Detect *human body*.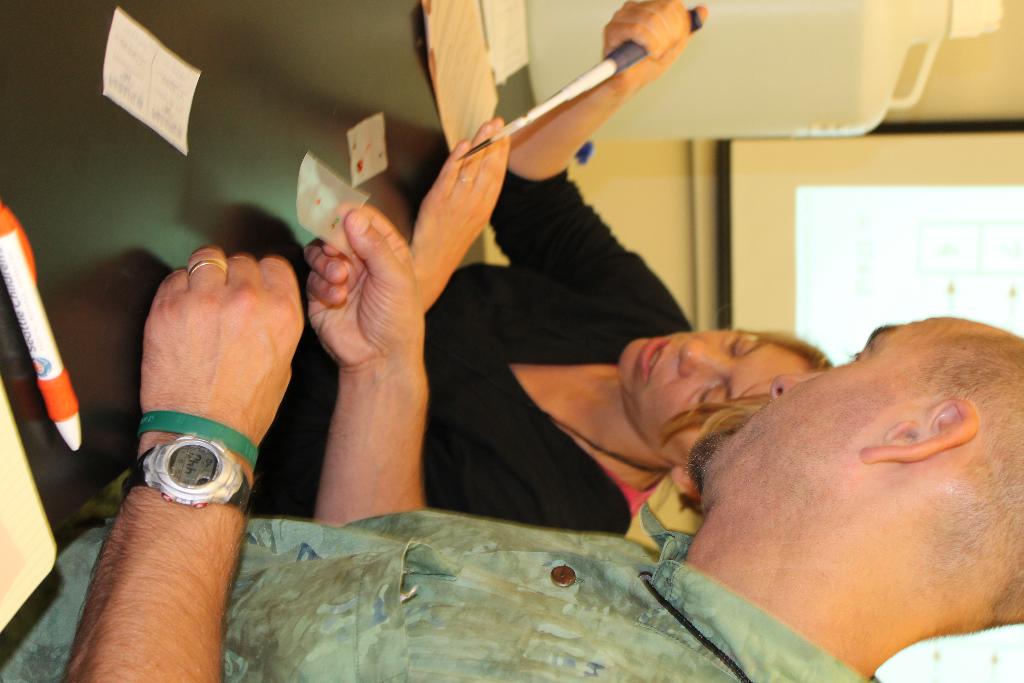
Detected at crop(250, 0, 687, 537).
